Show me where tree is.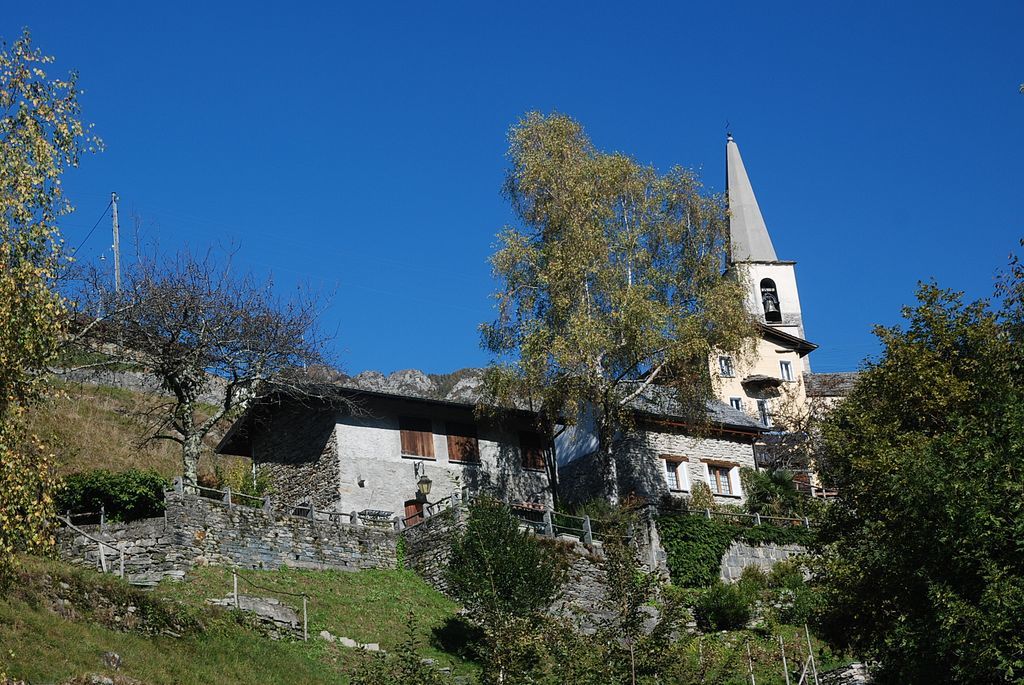
tree is at detection(0, 26, 106, 565).
